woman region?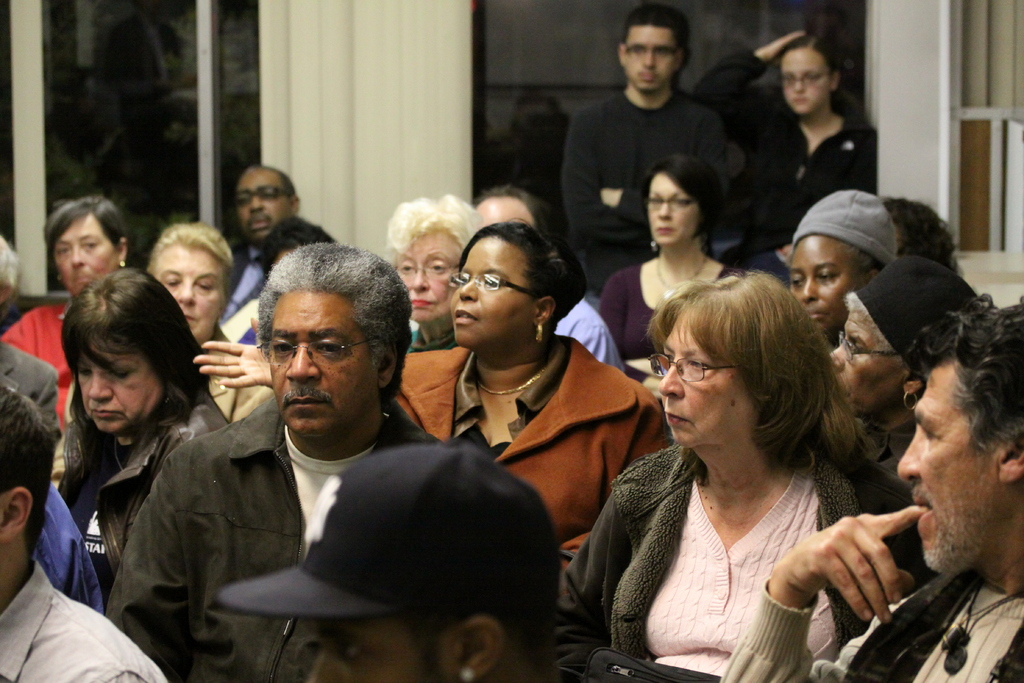
[144, 213, 268, 415]
